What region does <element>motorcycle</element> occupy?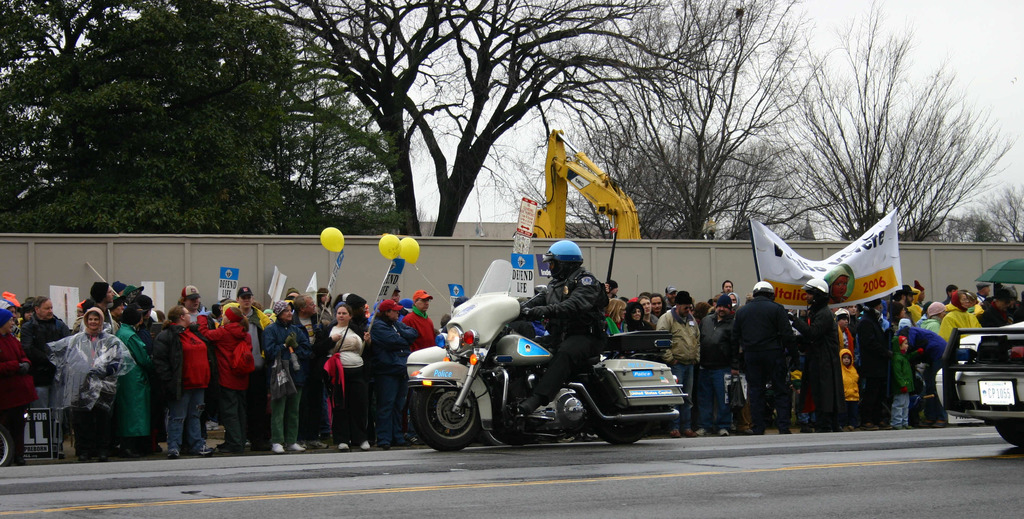
(x1=410, y1=291, x2=697, y2=450).
